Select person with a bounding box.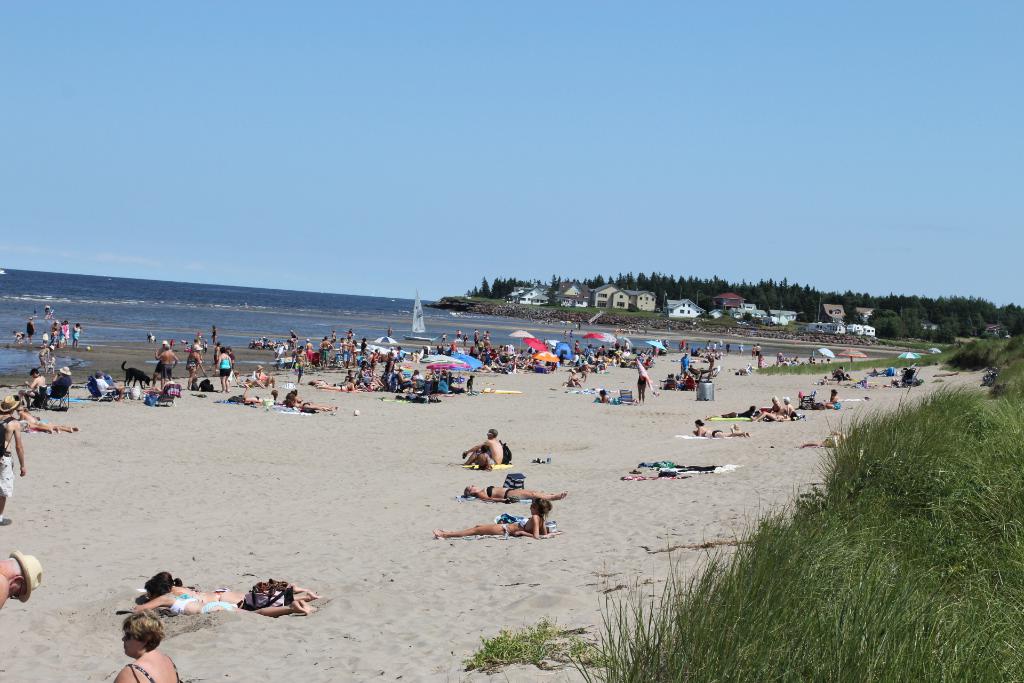
pyautogui.locateOnScreen(0, 398, 28, 525).
